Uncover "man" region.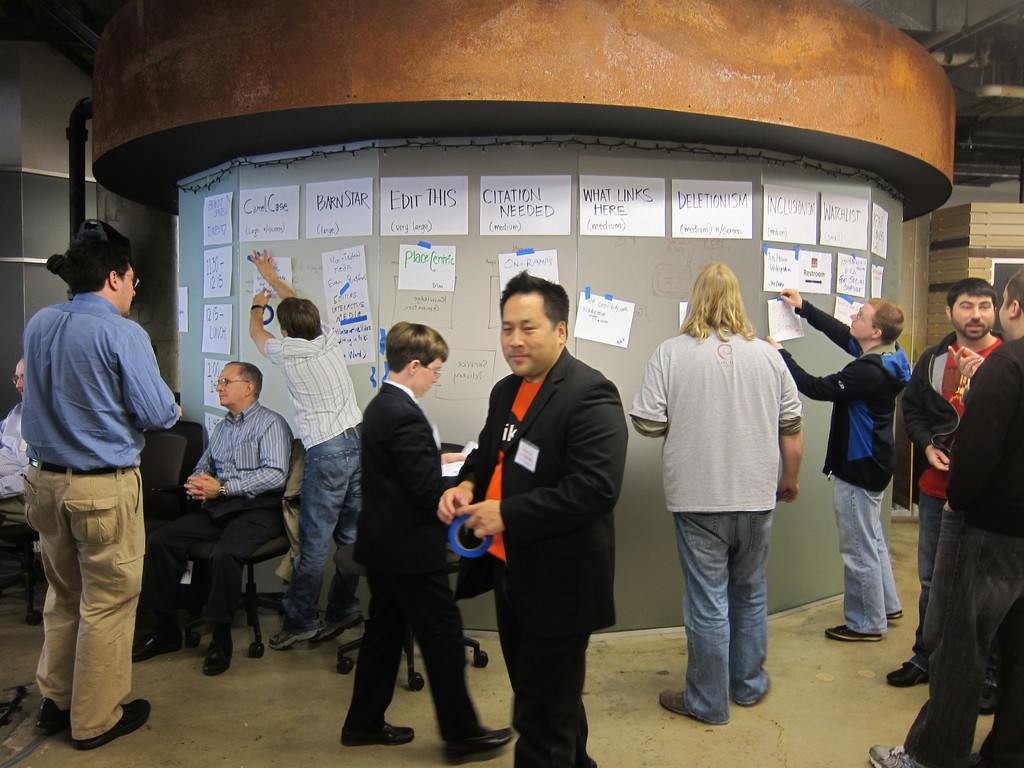
Uncovered: {"x1": 0, "y1": 357, "x2": 39, "y2": 500}.
